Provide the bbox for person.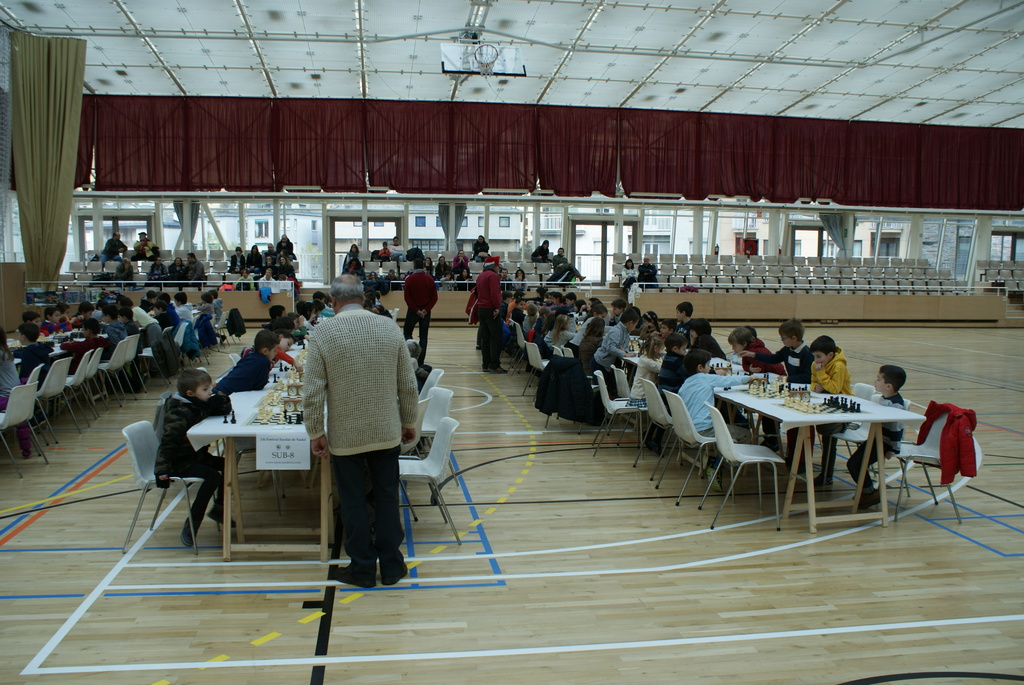
Rect(810, 333, 850, 486).
